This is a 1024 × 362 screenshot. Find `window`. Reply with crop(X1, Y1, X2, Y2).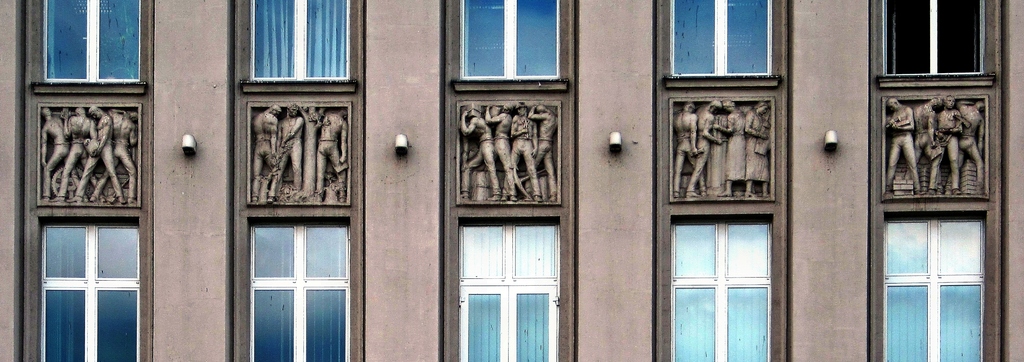
crop(456, 217, 561, 361).
